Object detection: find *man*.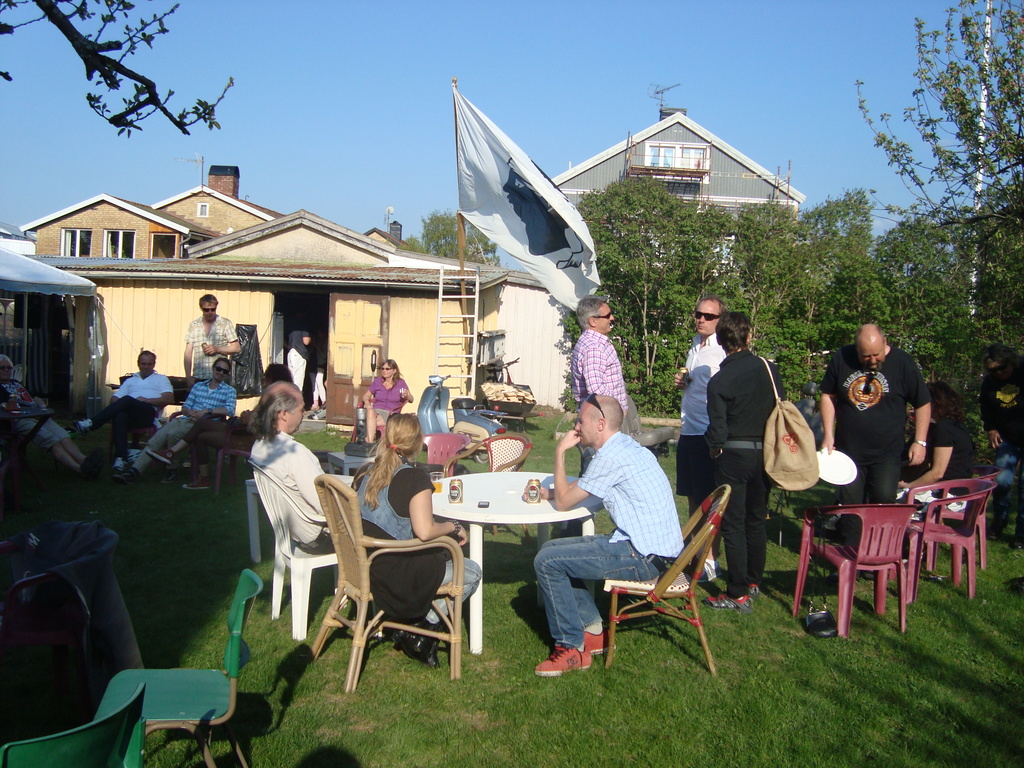
bbox=[112, 352, 240, 481].
